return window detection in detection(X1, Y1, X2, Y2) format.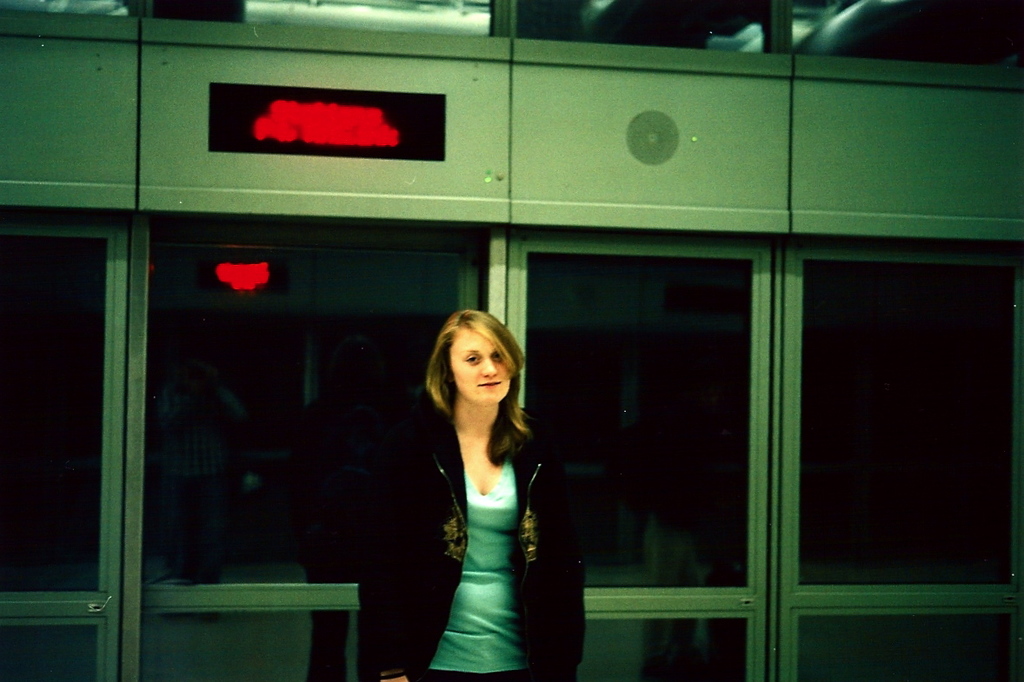
detection(0, 618, 98, 681).
